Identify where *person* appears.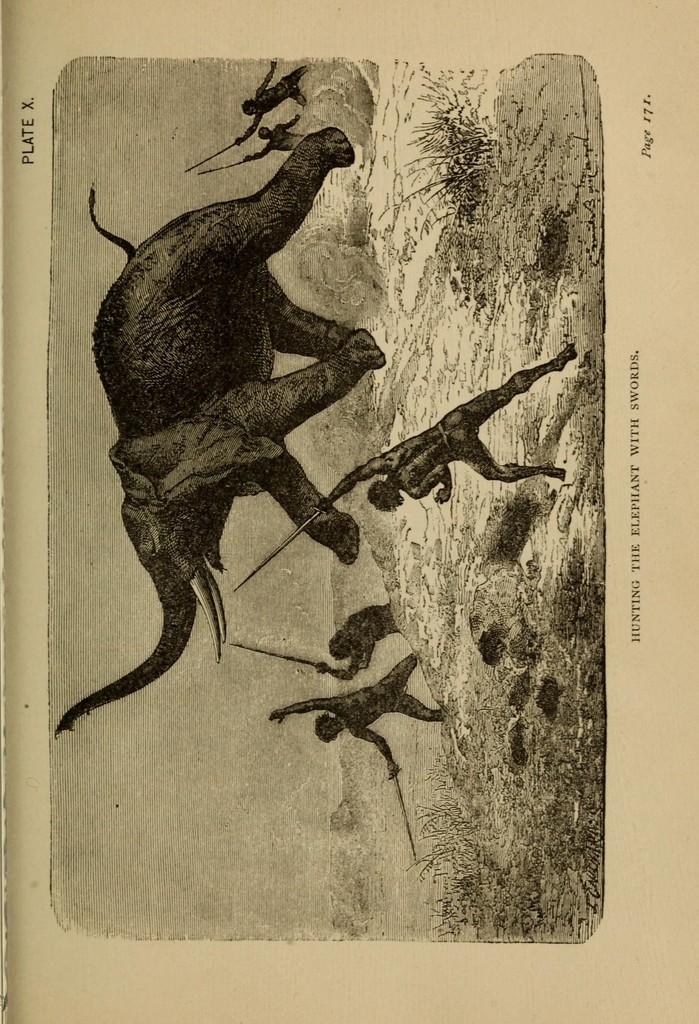
Appears at Rect(240, 113, 303, 157).
